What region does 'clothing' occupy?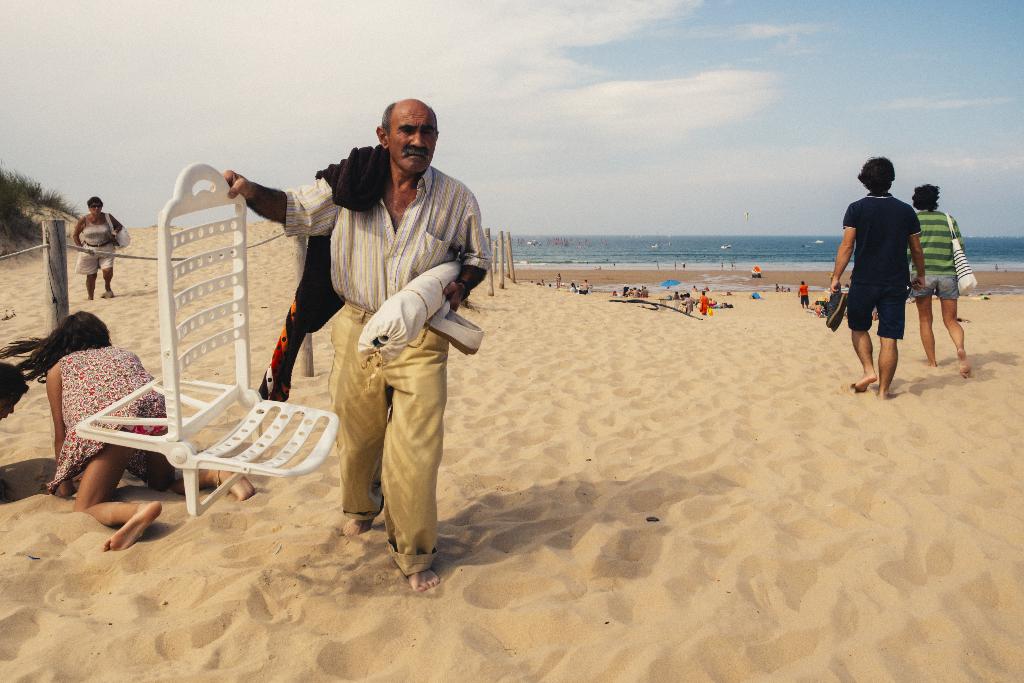
select_region(73, 240, 122, 281).
